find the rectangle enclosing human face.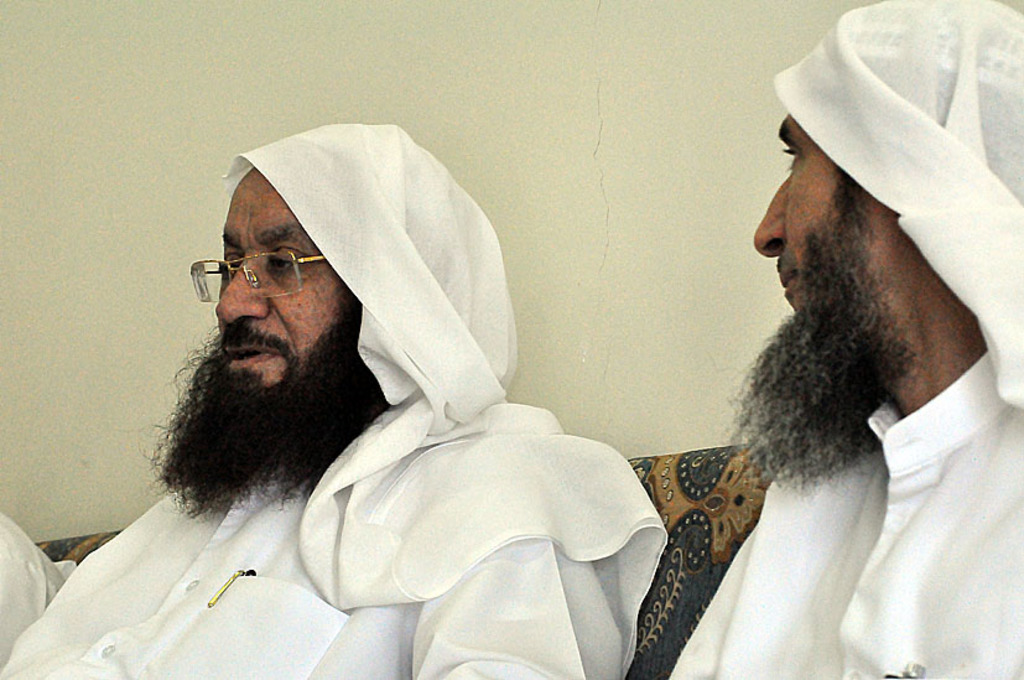
[747,111,894,357].
